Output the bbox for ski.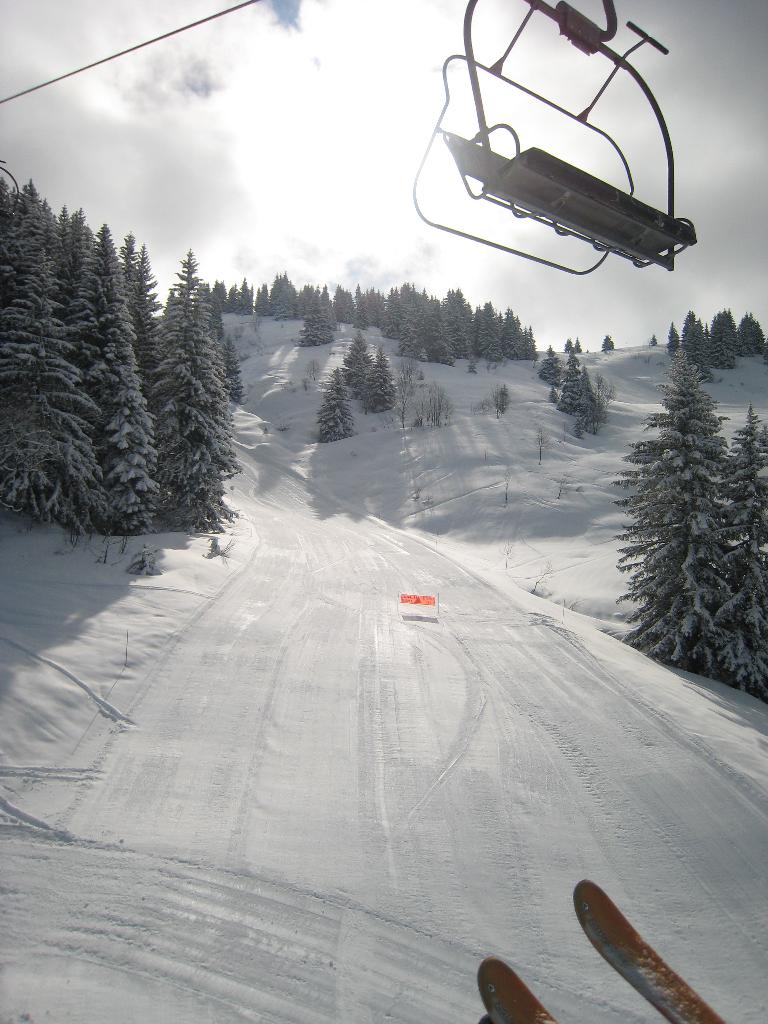
(x1=477, y1=960, x2=561, y2=1023).
